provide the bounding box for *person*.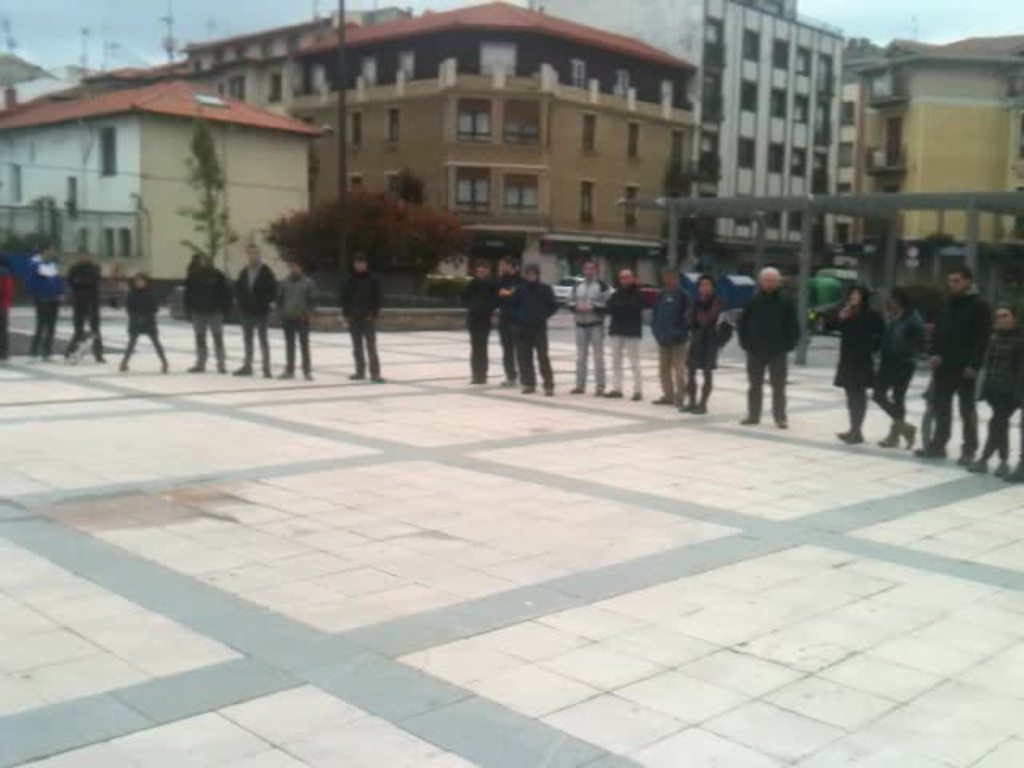
[875,290,917,453].
